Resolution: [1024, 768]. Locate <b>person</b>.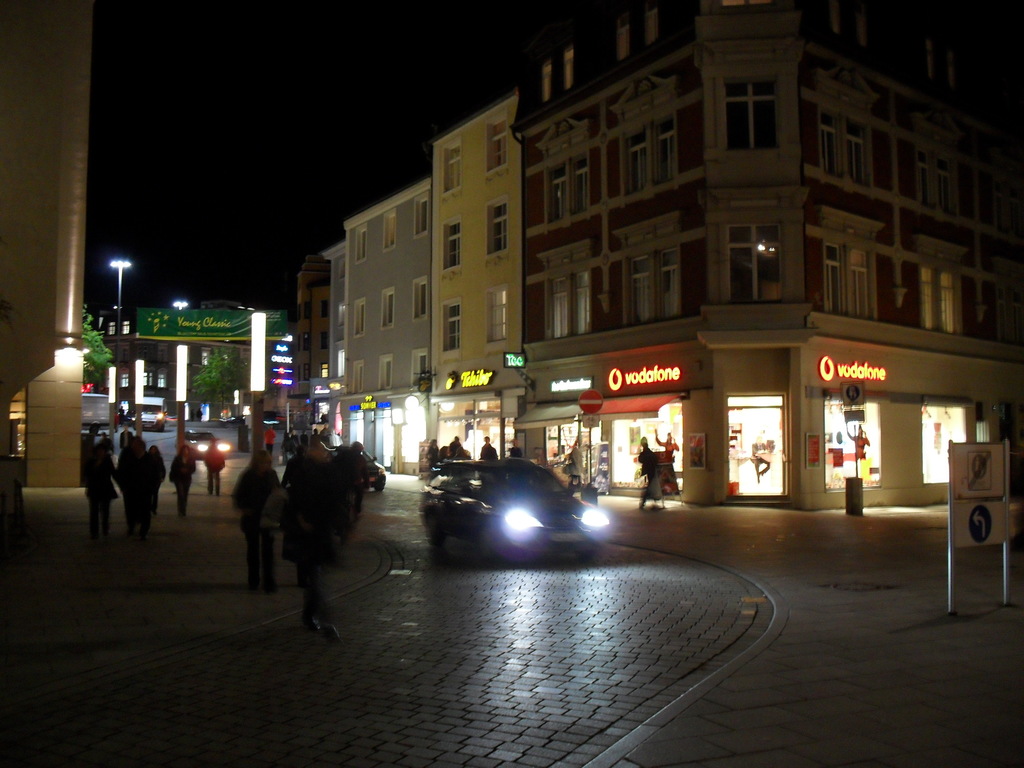
440,442,447,464.
